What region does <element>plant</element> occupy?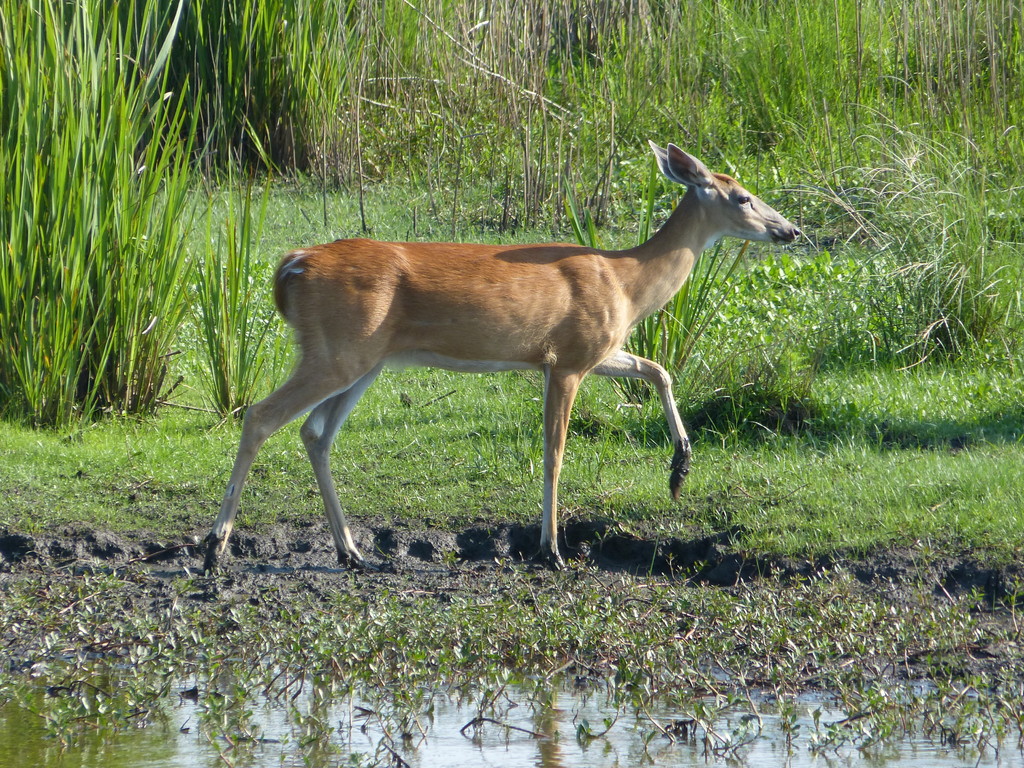
crop(297, 0, 383, 209).
